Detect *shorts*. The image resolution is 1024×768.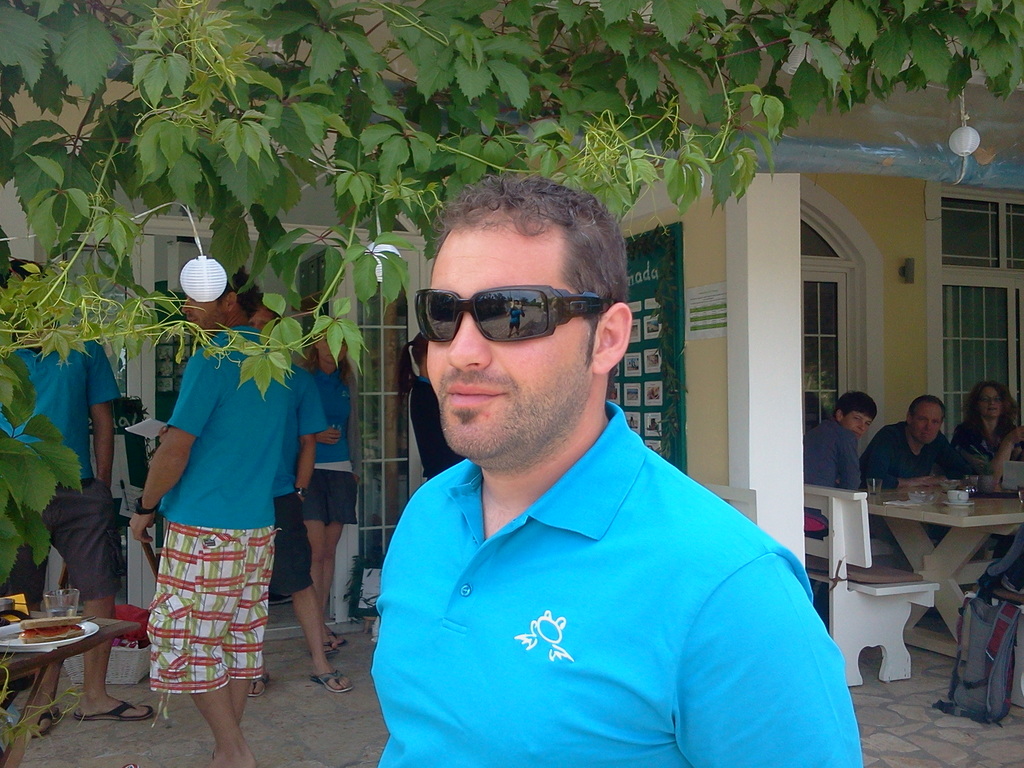
crop(294, 474, 361, 526).
